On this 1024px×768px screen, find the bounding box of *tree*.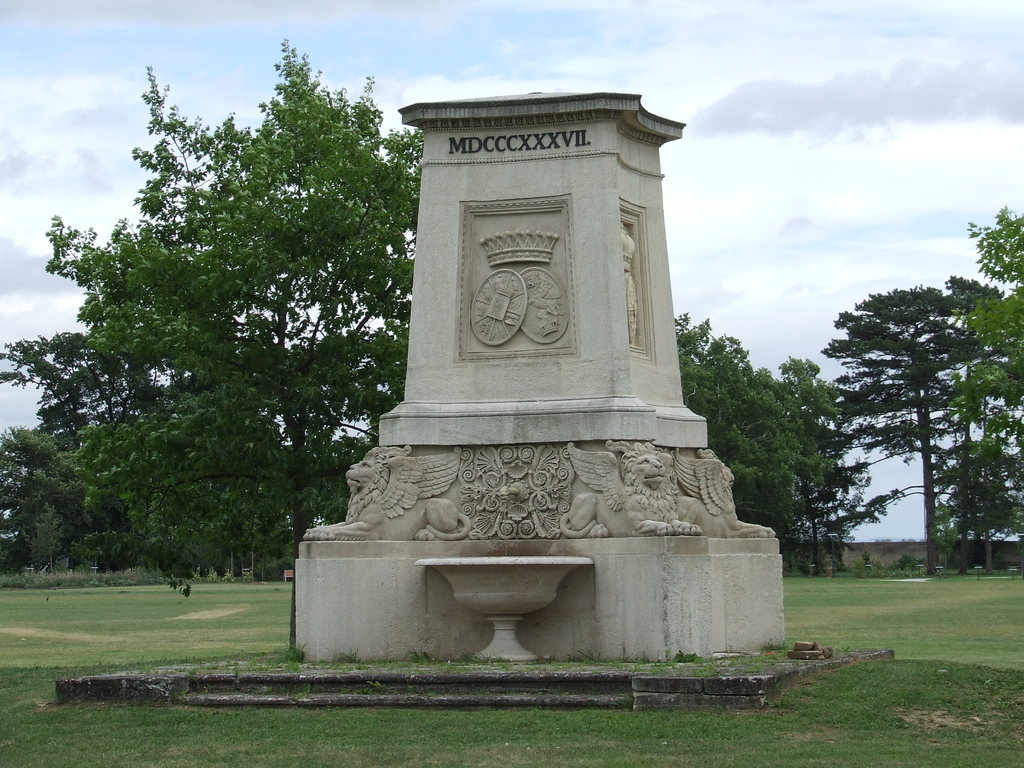
Bounding box: x1=266, y1=313, x2=682, y2=538.
